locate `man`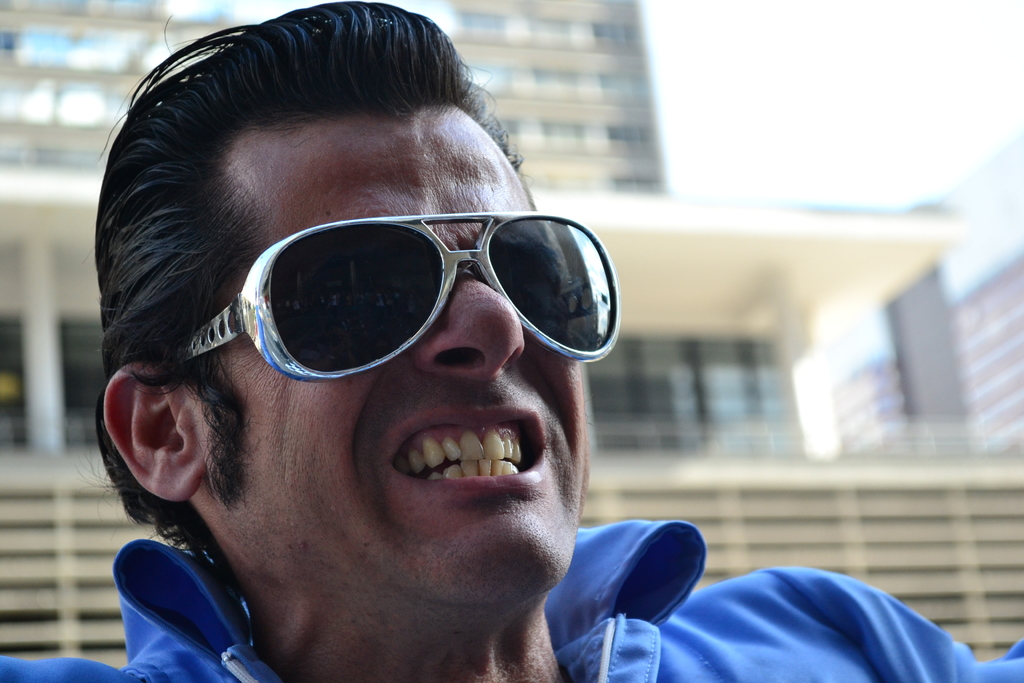
[0, 2, 1023, 680]
